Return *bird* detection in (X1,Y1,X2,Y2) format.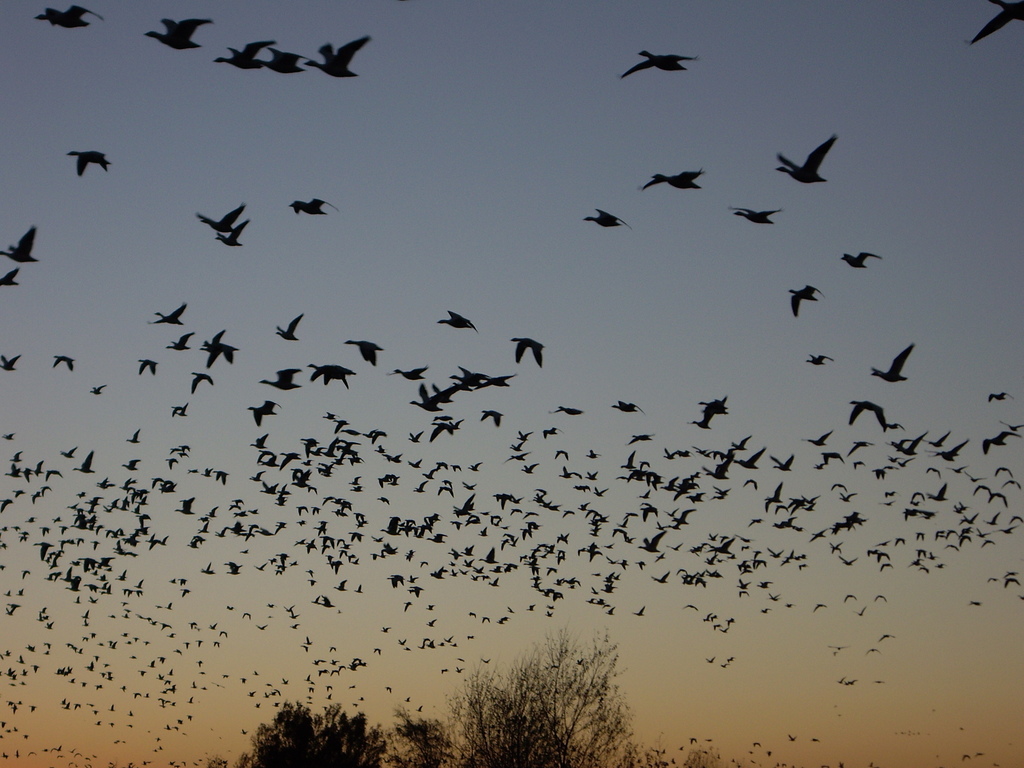
(641,172,705,190).
